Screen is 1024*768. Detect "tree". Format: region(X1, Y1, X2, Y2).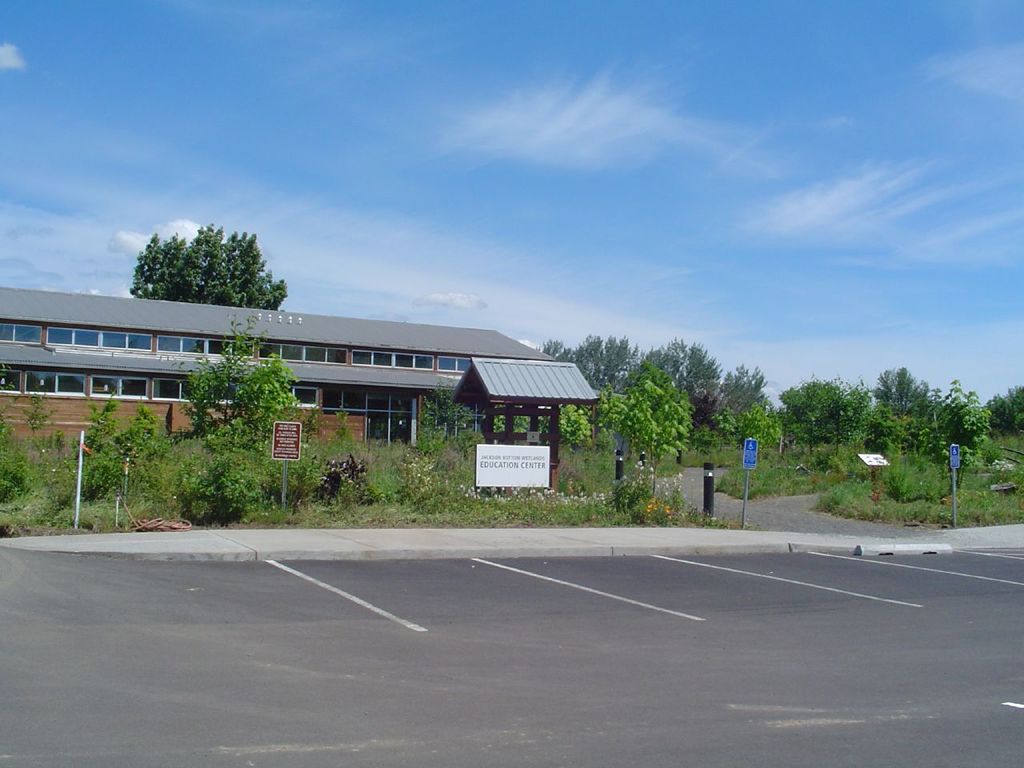
region(781, 377, 861, 458).
